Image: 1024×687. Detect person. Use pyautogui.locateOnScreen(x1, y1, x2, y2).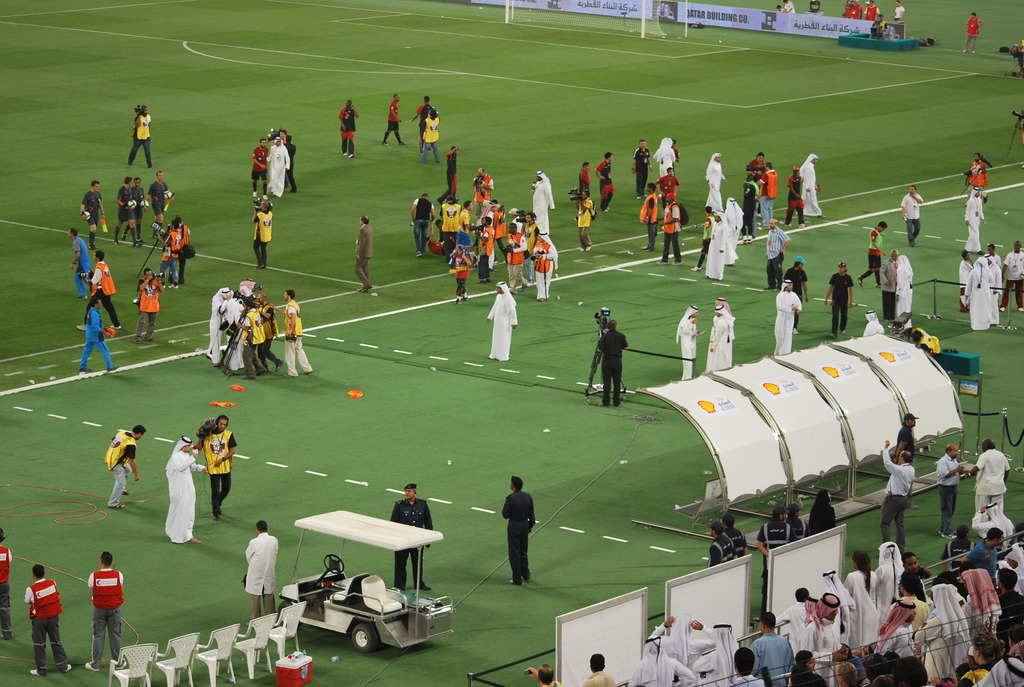
pyautogui.locateOnScreen(146, 166, 184, 233).
